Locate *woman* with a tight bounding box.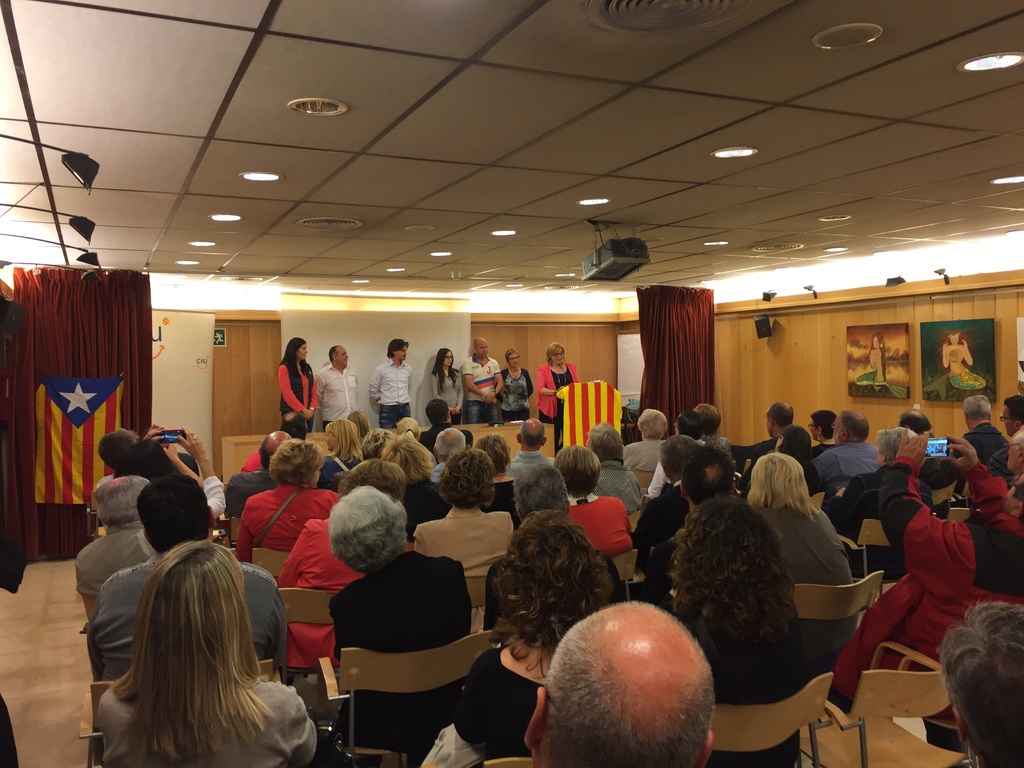
(x1=81, y1=519, x2=308, y2=765).
